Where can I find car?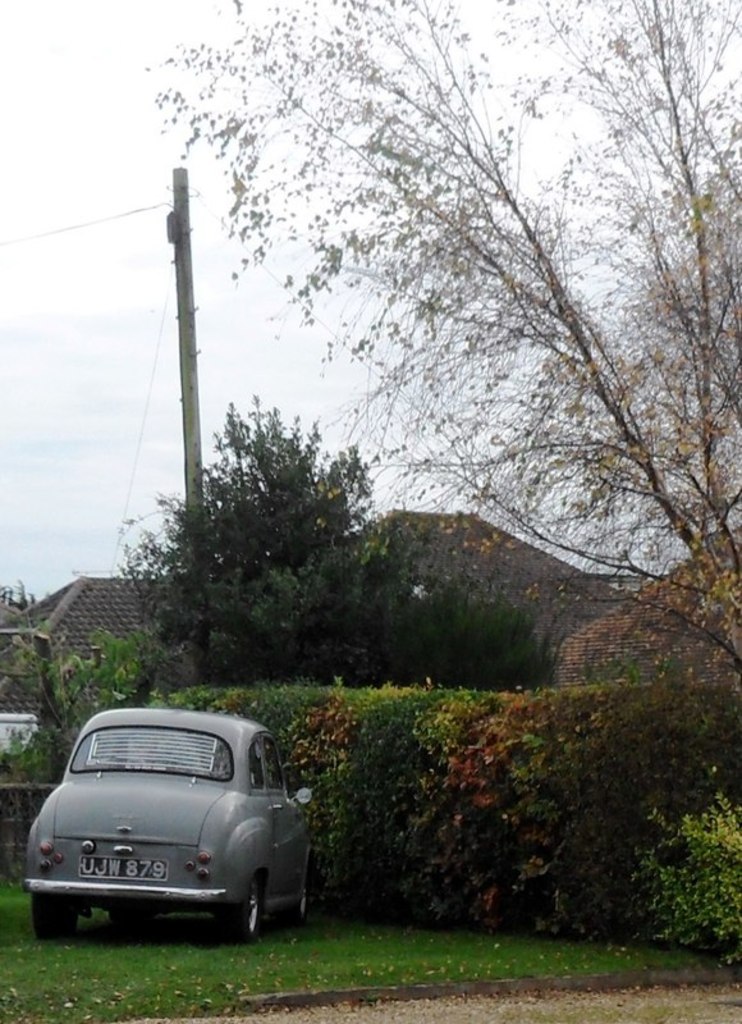
You can find it at <box>9,703,319,946</box>.
